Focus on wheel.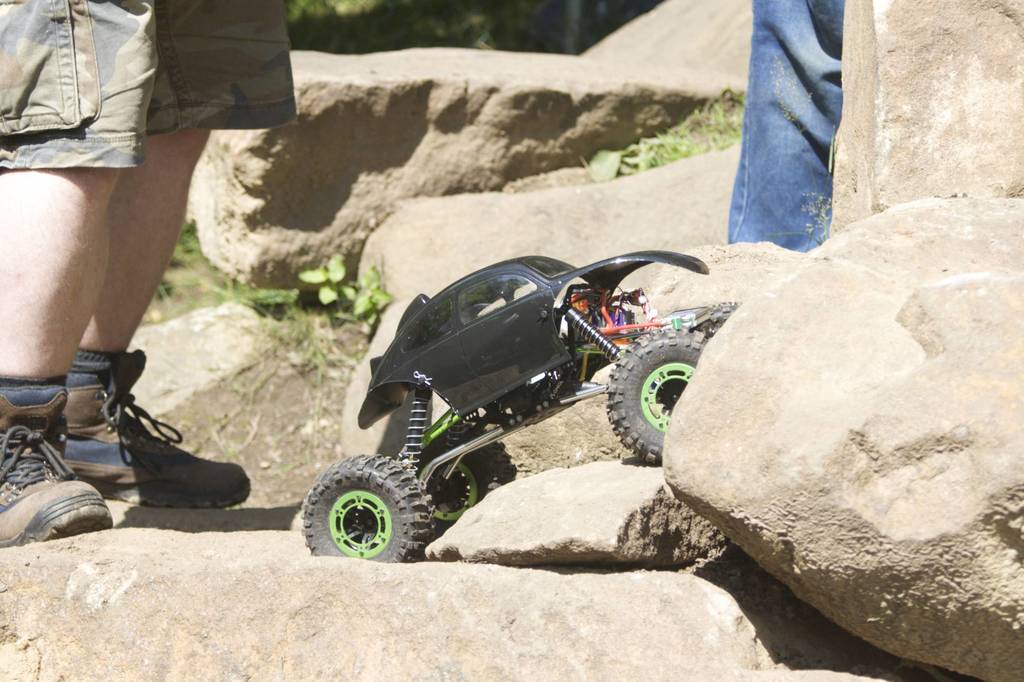
Focused at <region>413, 424, 516, 535</region>.
